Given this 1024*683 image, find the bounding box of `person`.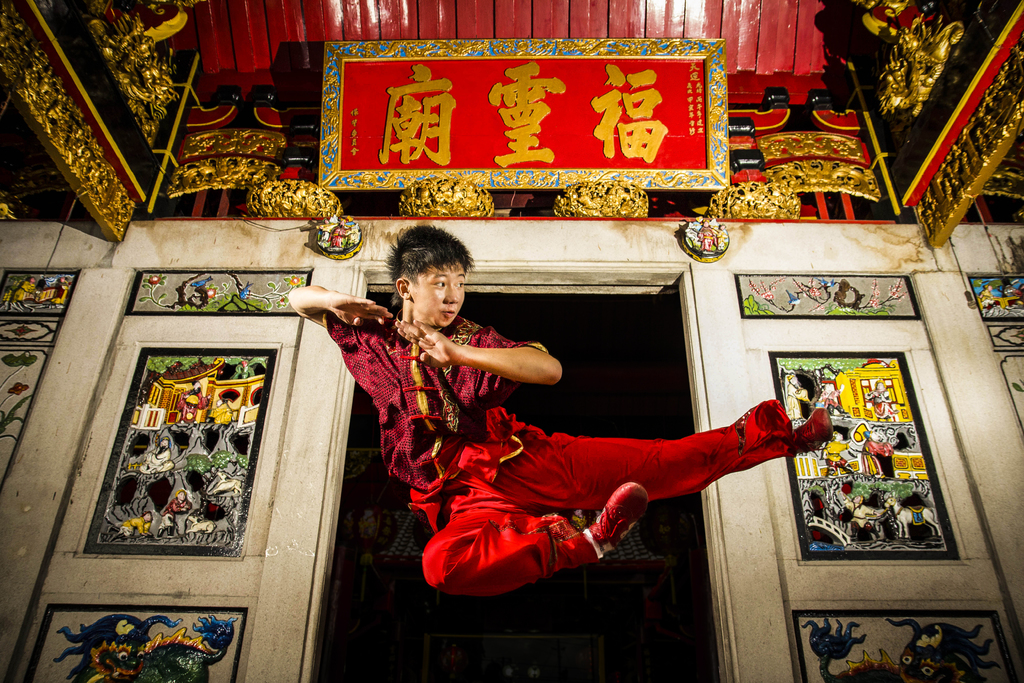
box(783, 374, 811, 423).
